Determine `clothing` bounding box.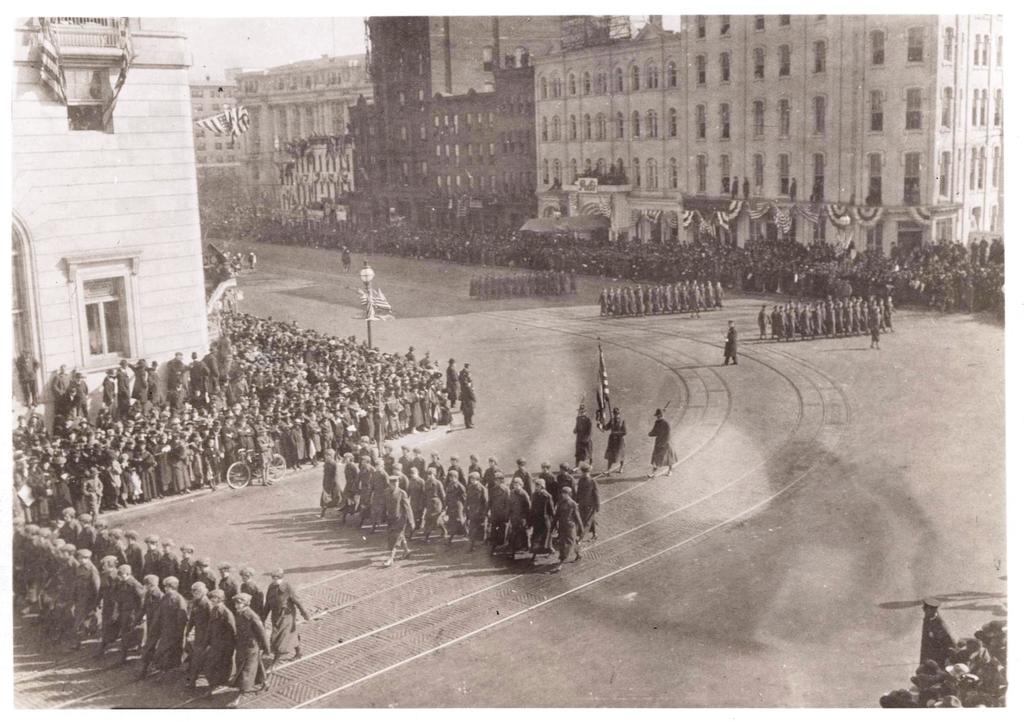
Determined: [left=47, top=558, right=62, bottom=607].
